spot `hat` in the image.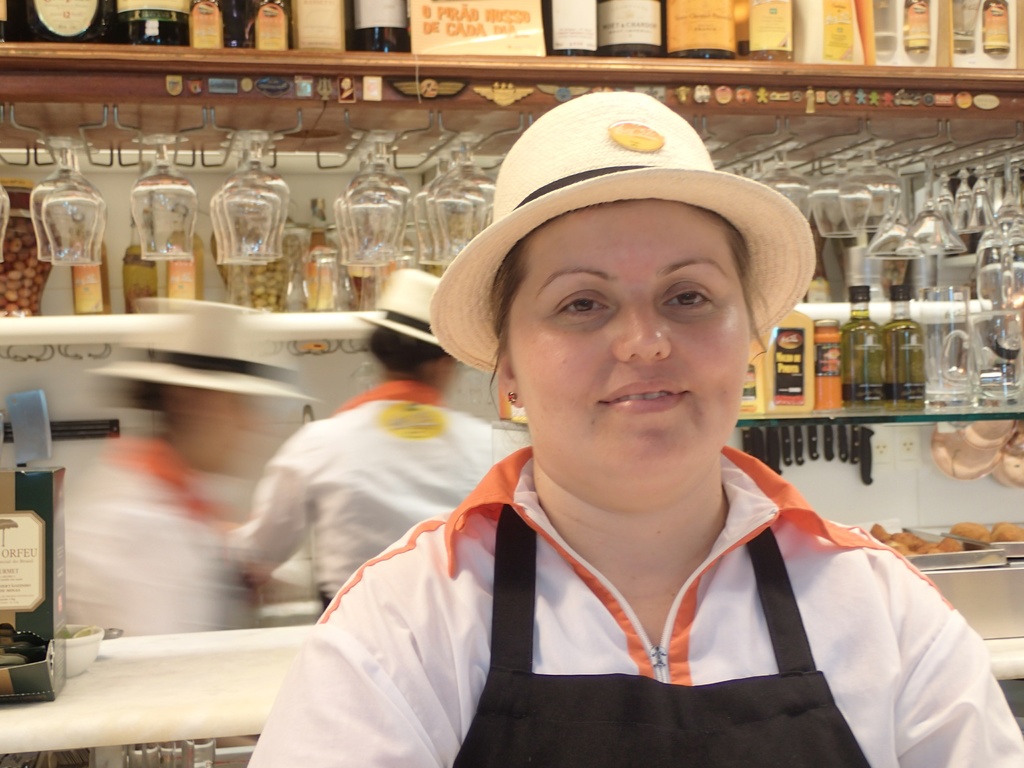
`hat` found at {"left": 427, "top": 90, "right": 810, "bottom": 369}.
